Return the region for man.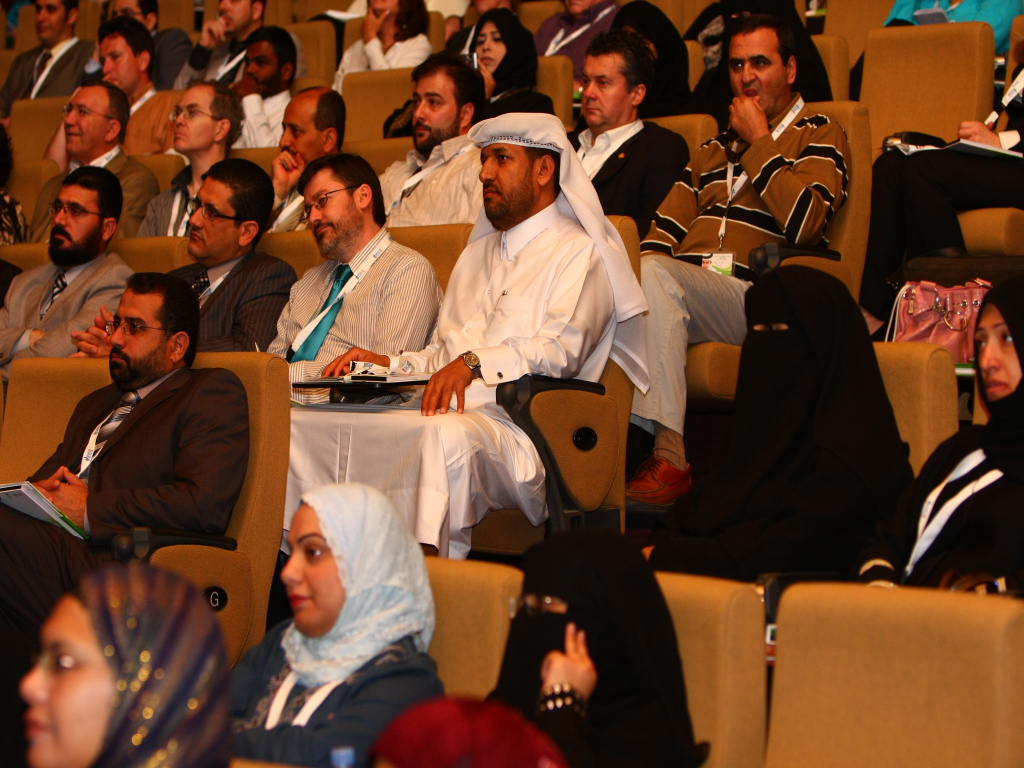
bbox=(25, 78, 149, 243).
